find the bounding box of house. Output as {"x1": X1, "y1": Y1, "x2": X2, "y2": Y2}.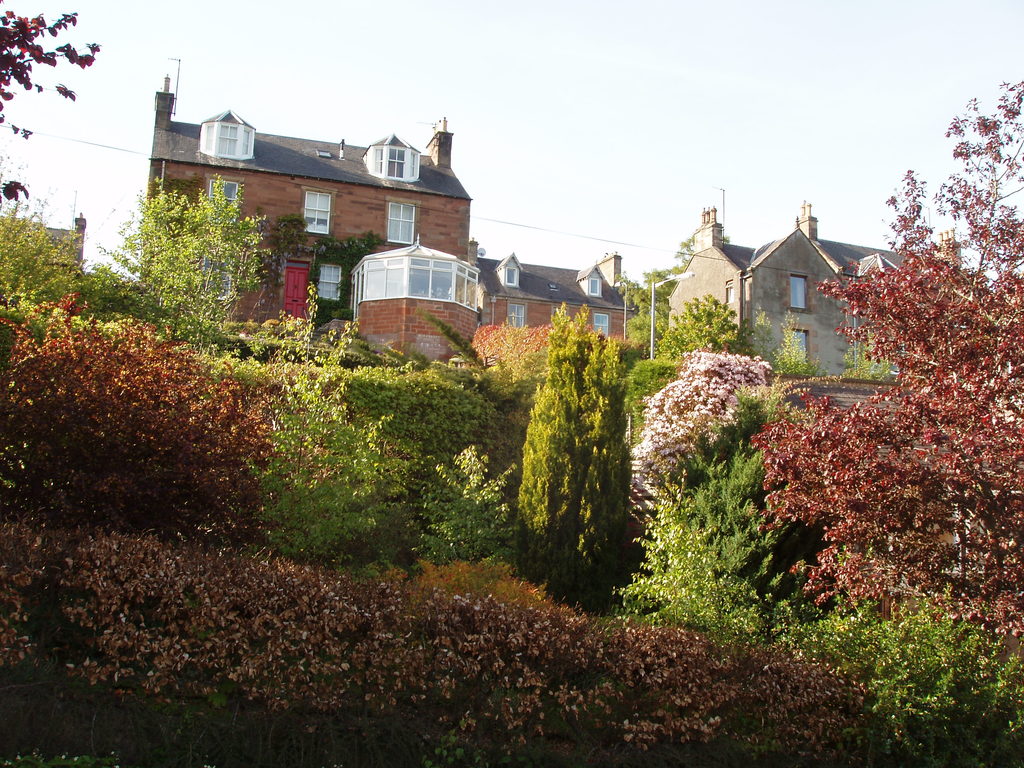
{"x1": 117, "y1": 89, "x2": 508, "y2": 338}.
